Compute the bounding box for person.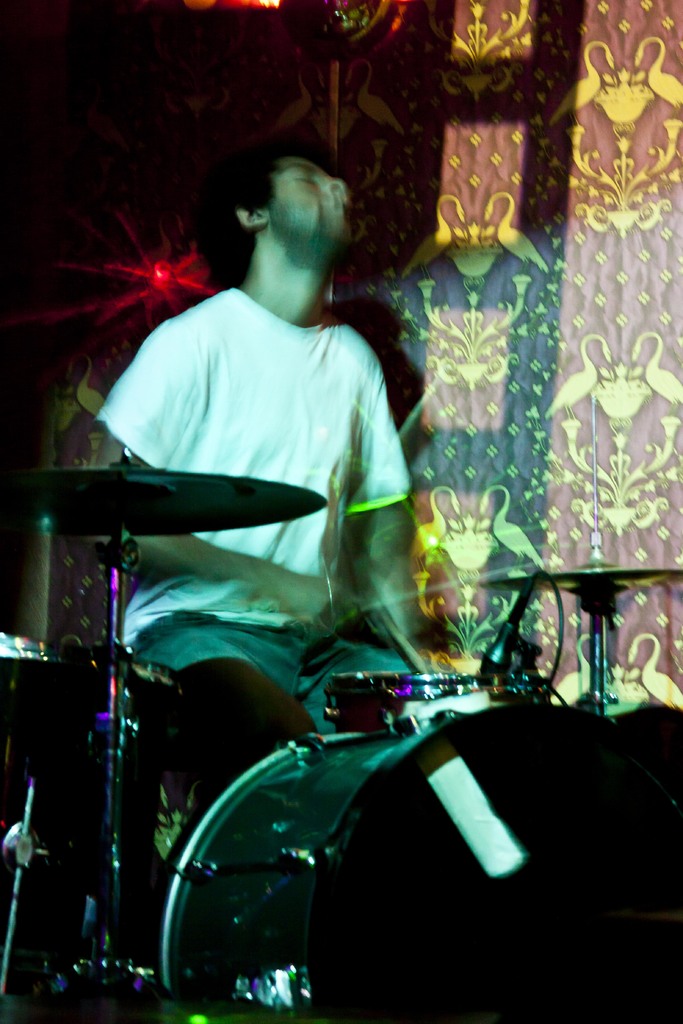
(101, 133, 440, 815).
